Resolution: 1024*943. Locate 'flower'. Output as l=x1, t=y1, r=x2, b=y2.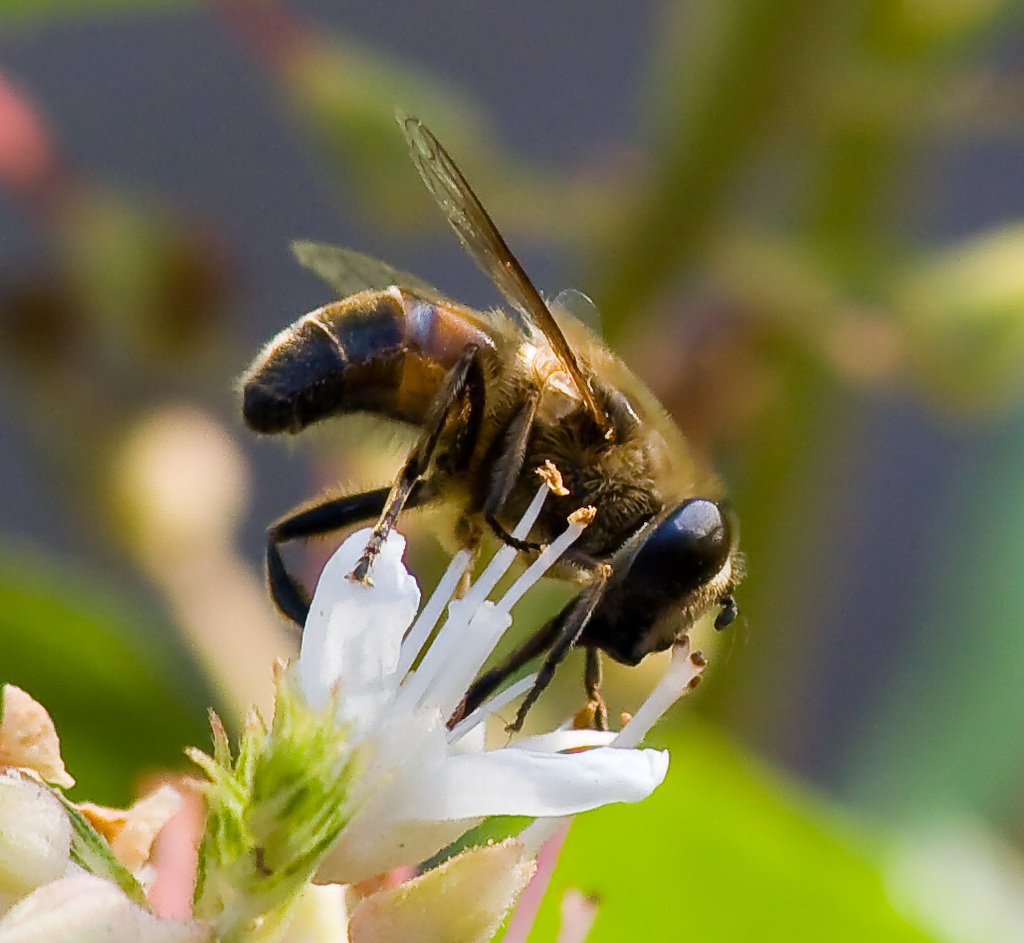
l=0, t=679, r=611, b=942.
